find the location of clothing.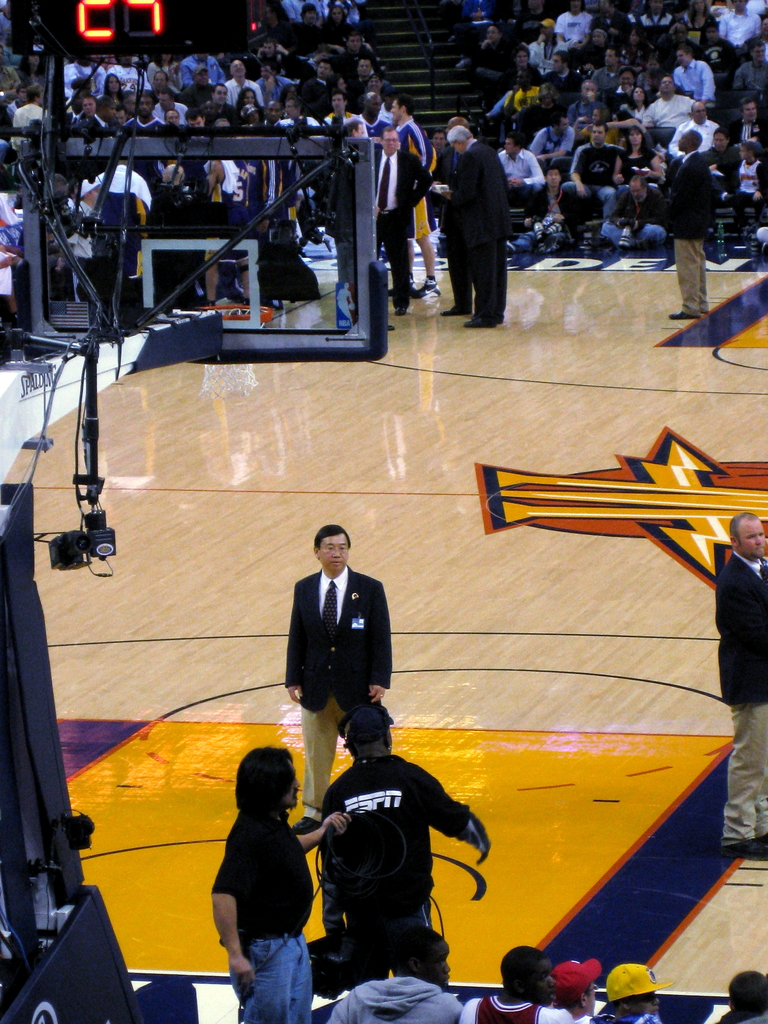
Location: detection(460, 991, 584, 1023).
